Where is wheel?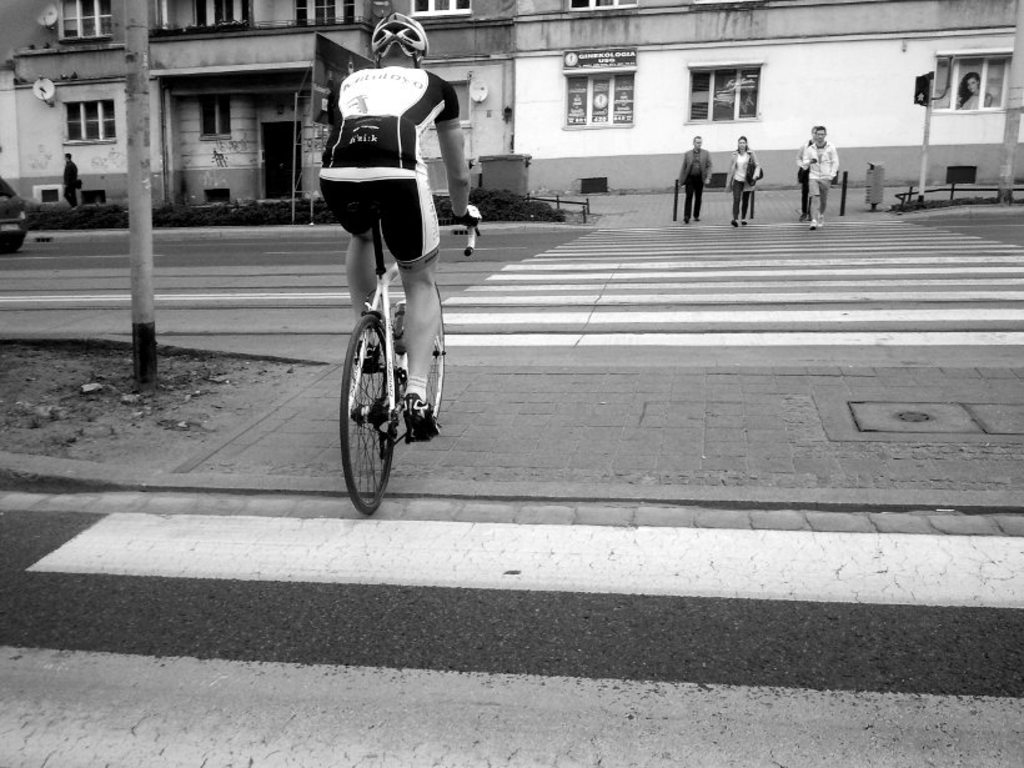
pyautogui.locateOnScreen(340, 321, 408, 487).
